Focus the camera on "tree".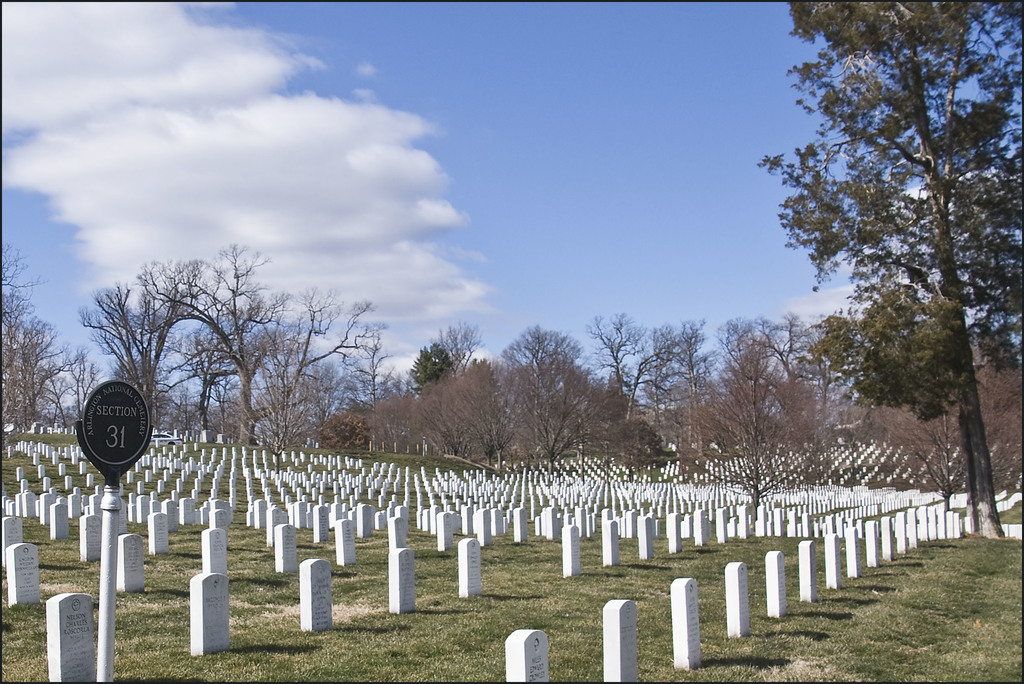
Focus region: detection(669, 315, 852, 461).
